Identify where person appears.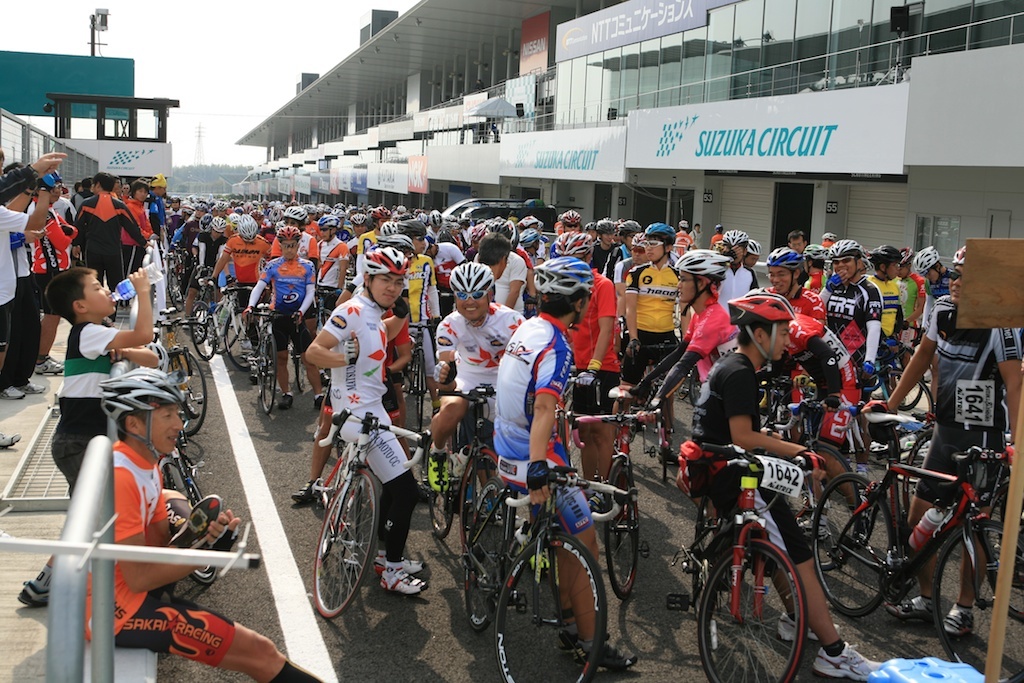
Appears at l=914, t=244, r=962, b=333.
